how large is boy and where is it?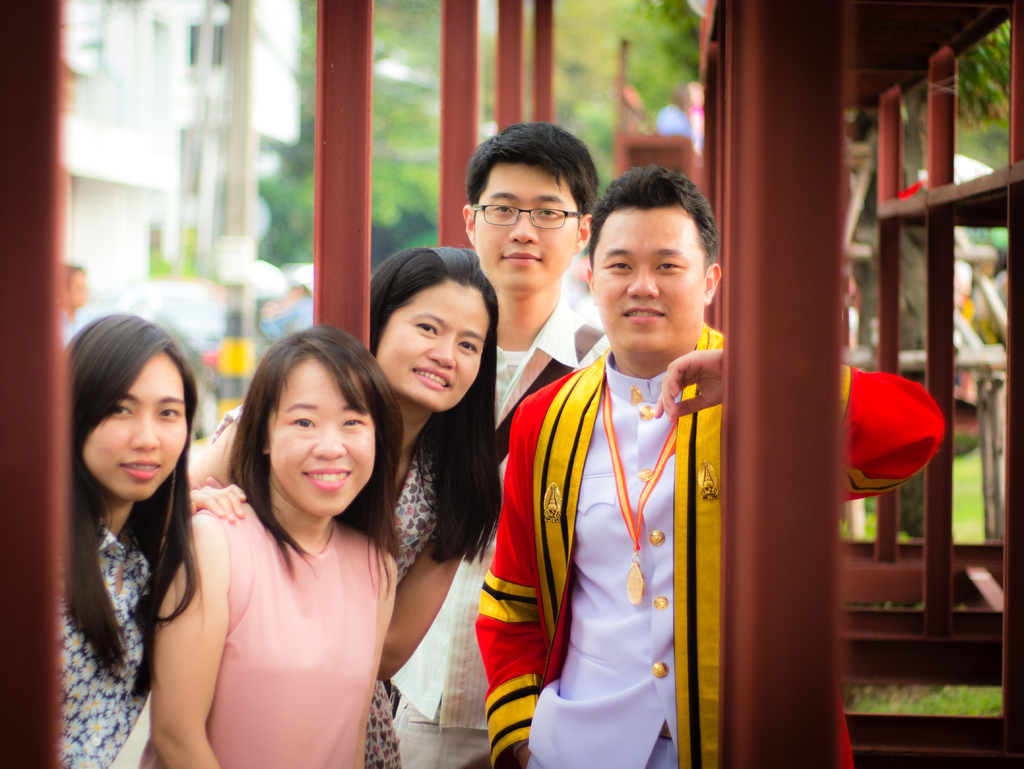
Bounding box: x1=463 y1=163 x2=942 y2=768.
